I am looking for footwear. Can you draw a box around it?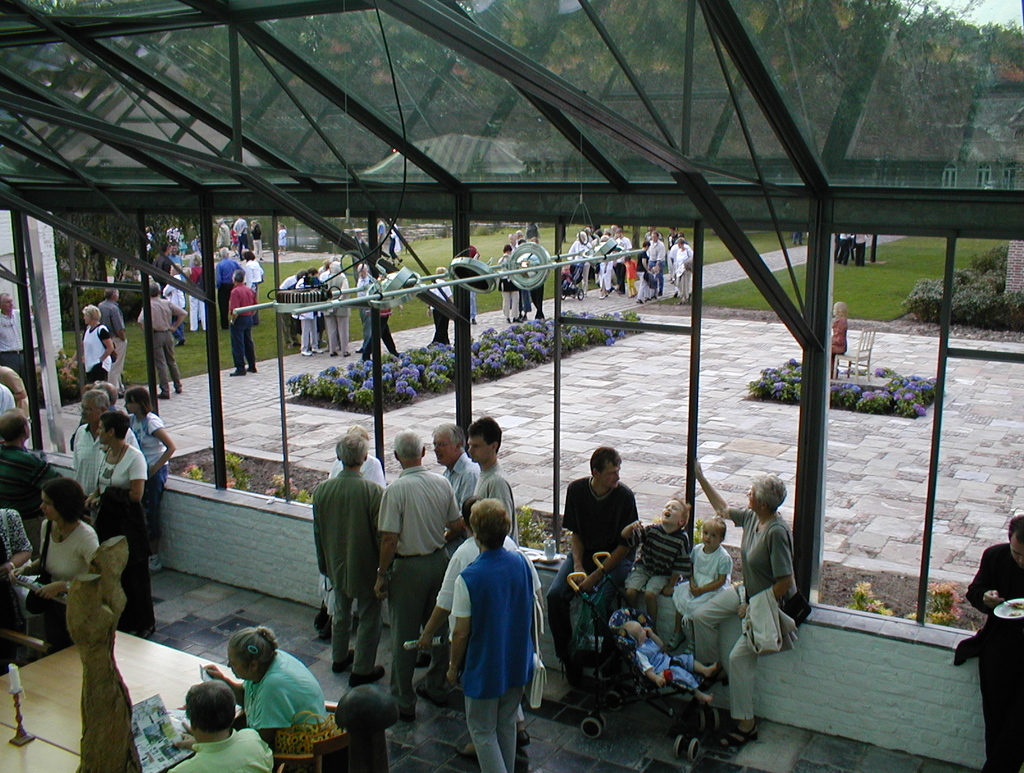
Sure, the bounding box is (721, 720, 762, 747).
